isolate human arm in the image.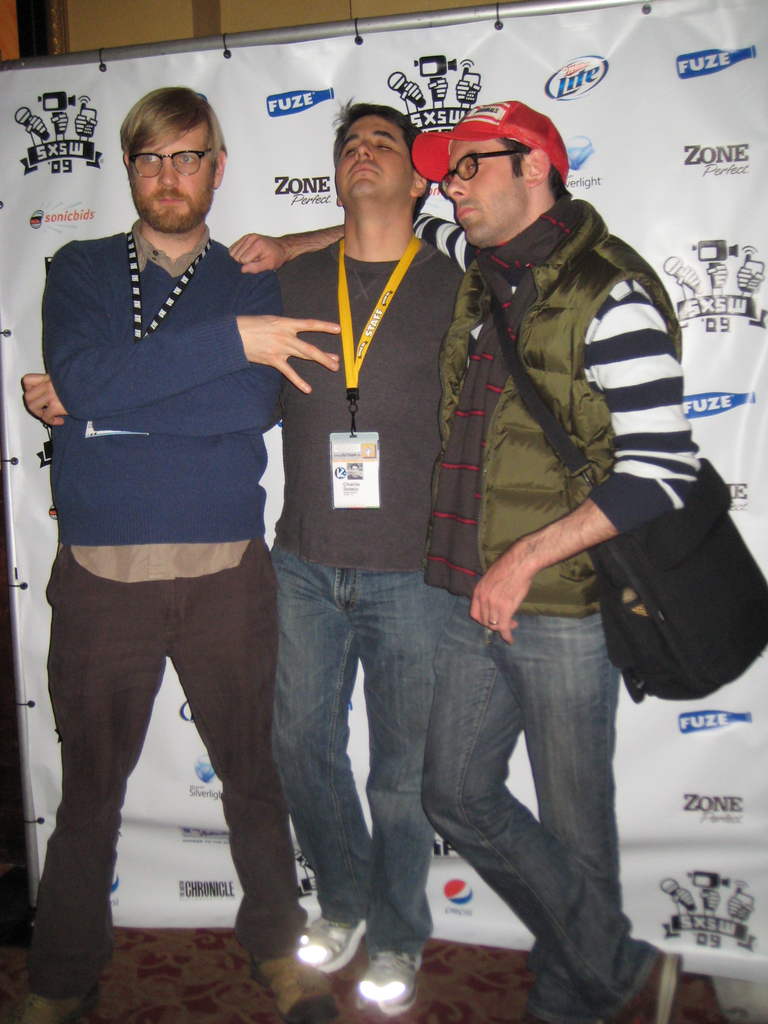
Isolated region: BBox(41, 241, 375, 435).
